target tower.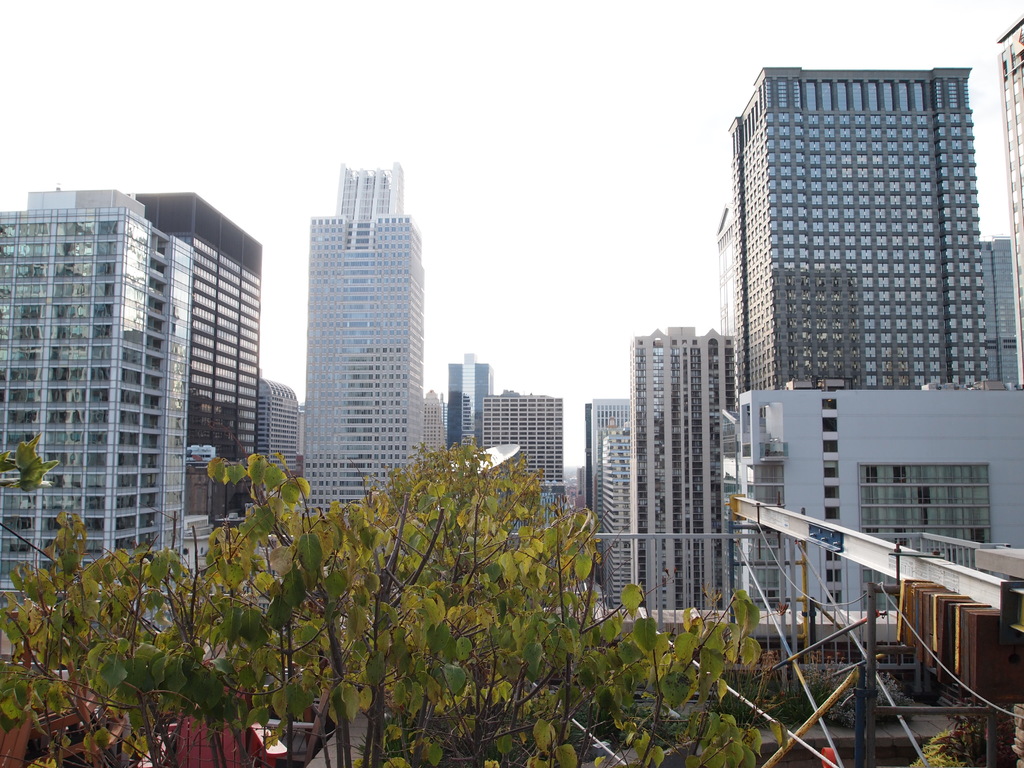
Target region: rect(575, 399, 655, 626).
